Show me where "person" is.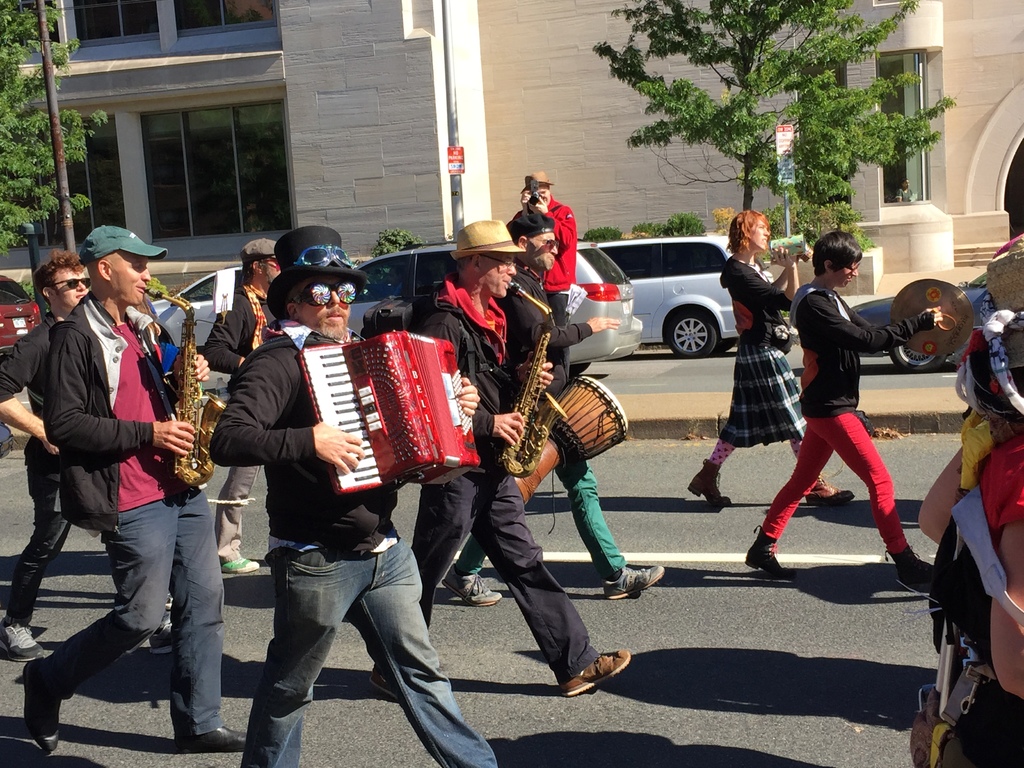
"person" is at {"left": 395, "top": 208, "right": 637, "bottom": 700}.
